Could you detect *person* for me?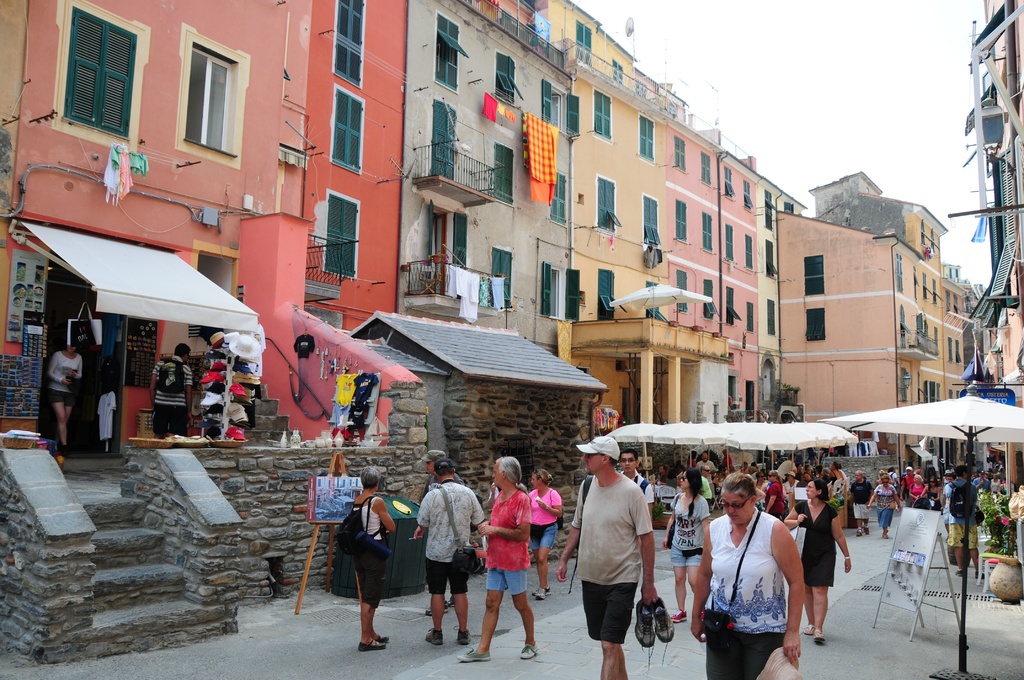
Detection result: {"left": 896, "top": 458, "right": 1007, "bottom": 590}.
